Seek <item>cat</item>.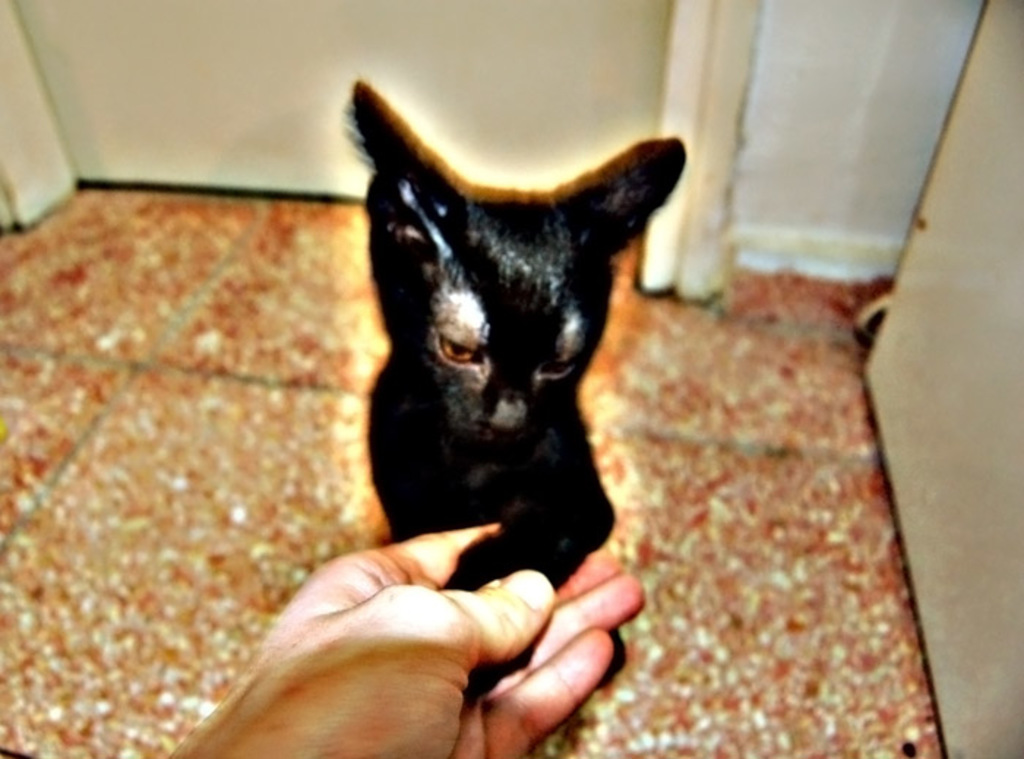
bbox(348, 75, 686, 693).
